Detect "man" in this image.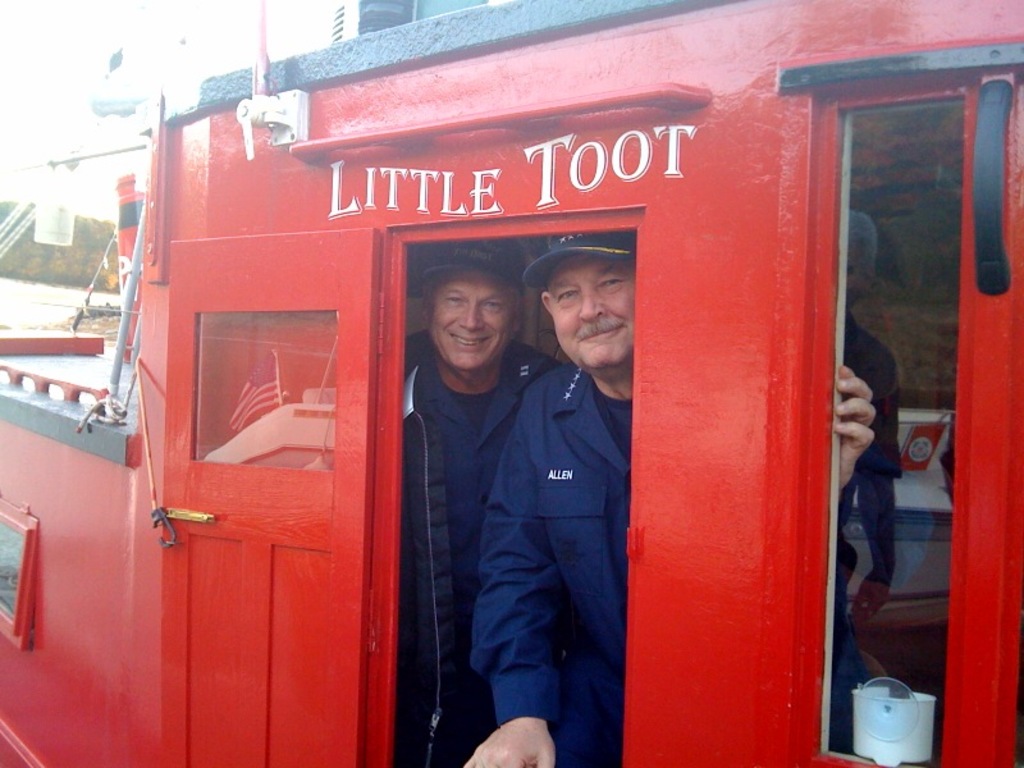
Detection: box(466, 230, 938, 767).
